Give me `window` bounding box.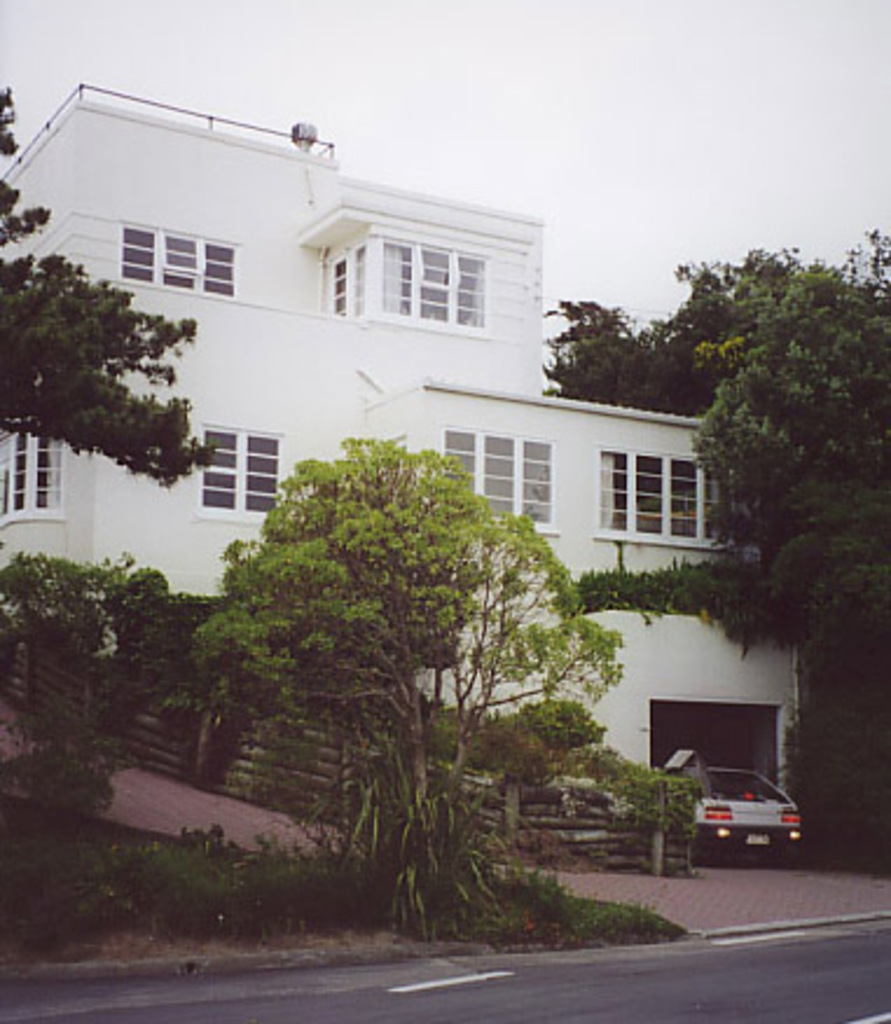
rect(124, 224, 239, 292).
